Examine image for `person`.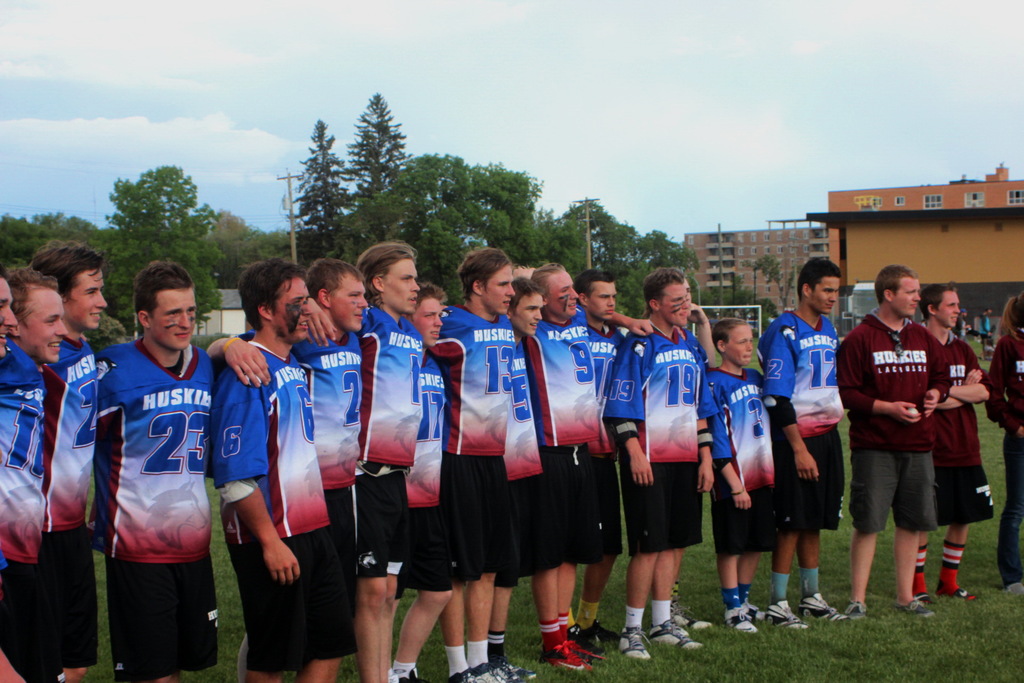
Examination result: <region>292, 256, 363, 654</region>.
